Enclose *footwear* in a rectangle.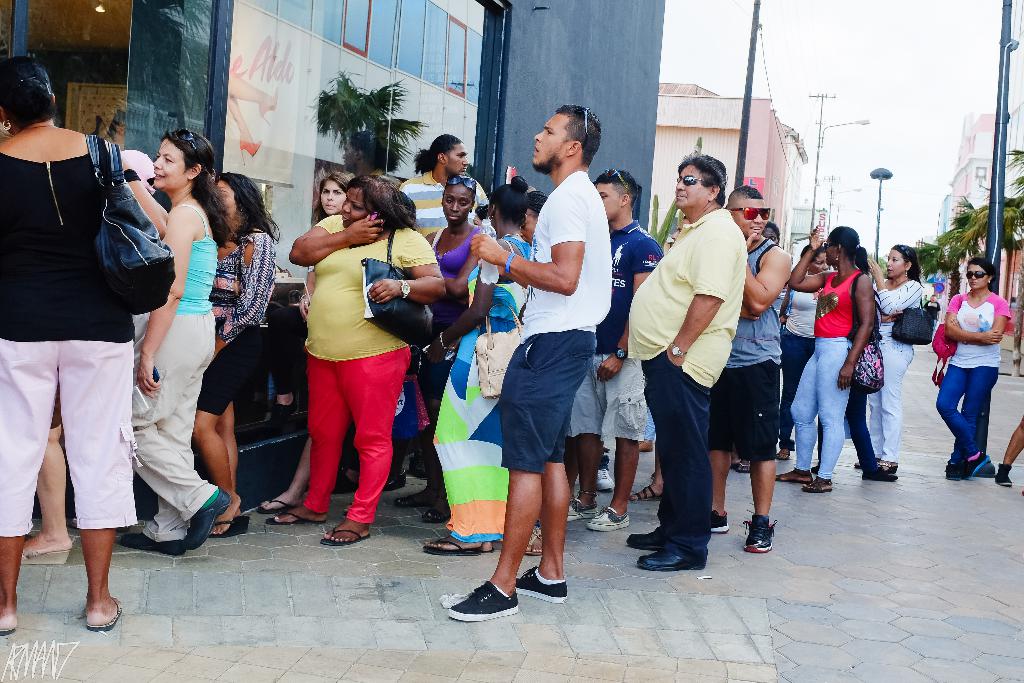
box=[422, 531, 481, 556].
